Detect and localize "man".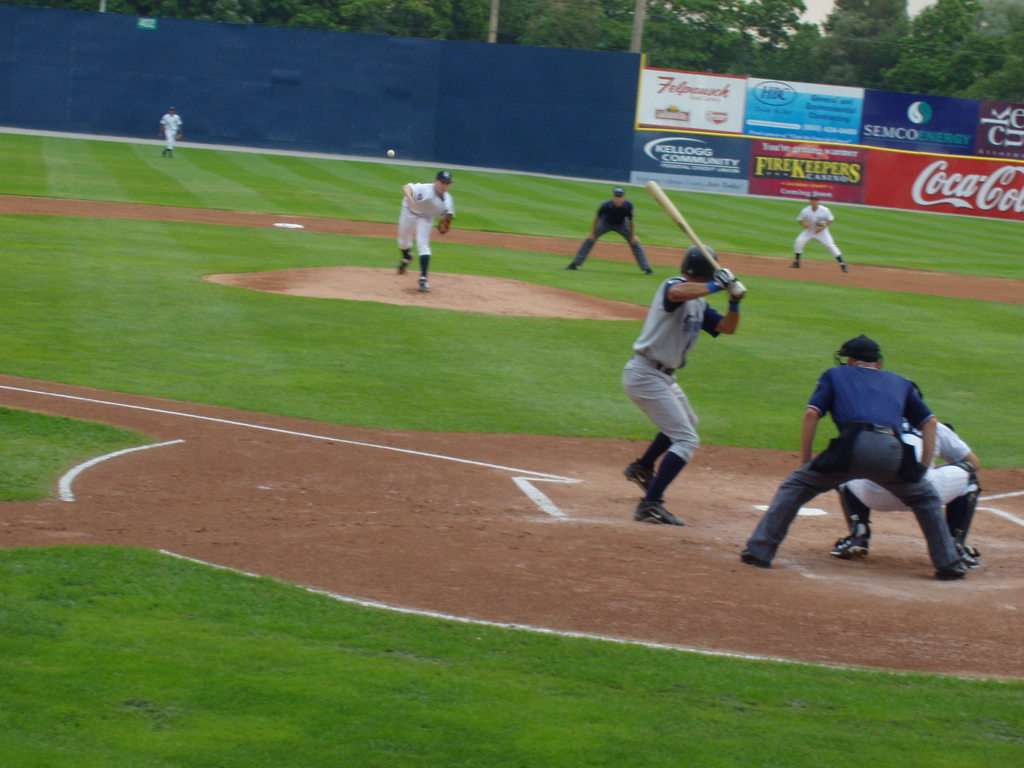
Localized at (x1=828, y1=403, x2=988, y2=564).
